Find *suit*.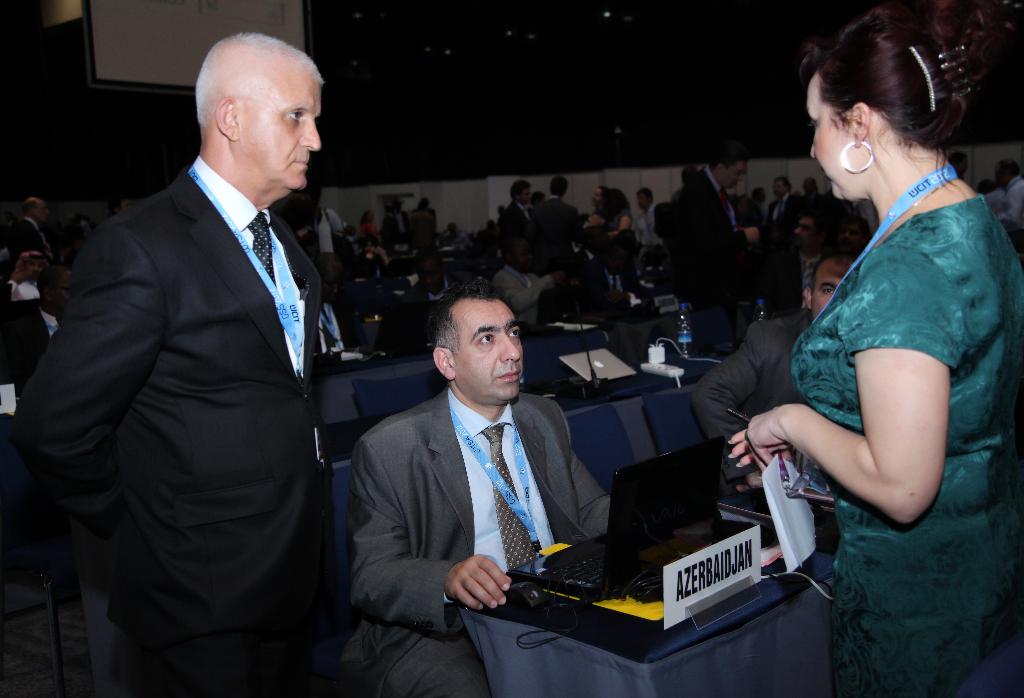
<box>352,390,612,697</box>.
